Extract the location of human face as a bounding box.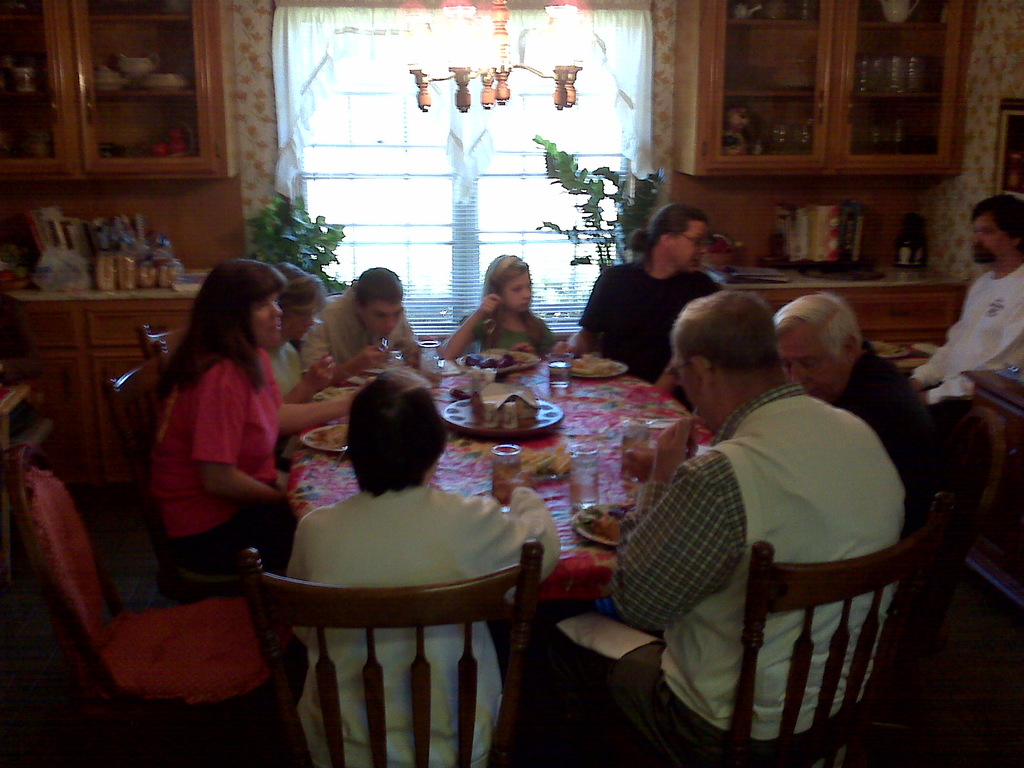
282 297 316 339.
